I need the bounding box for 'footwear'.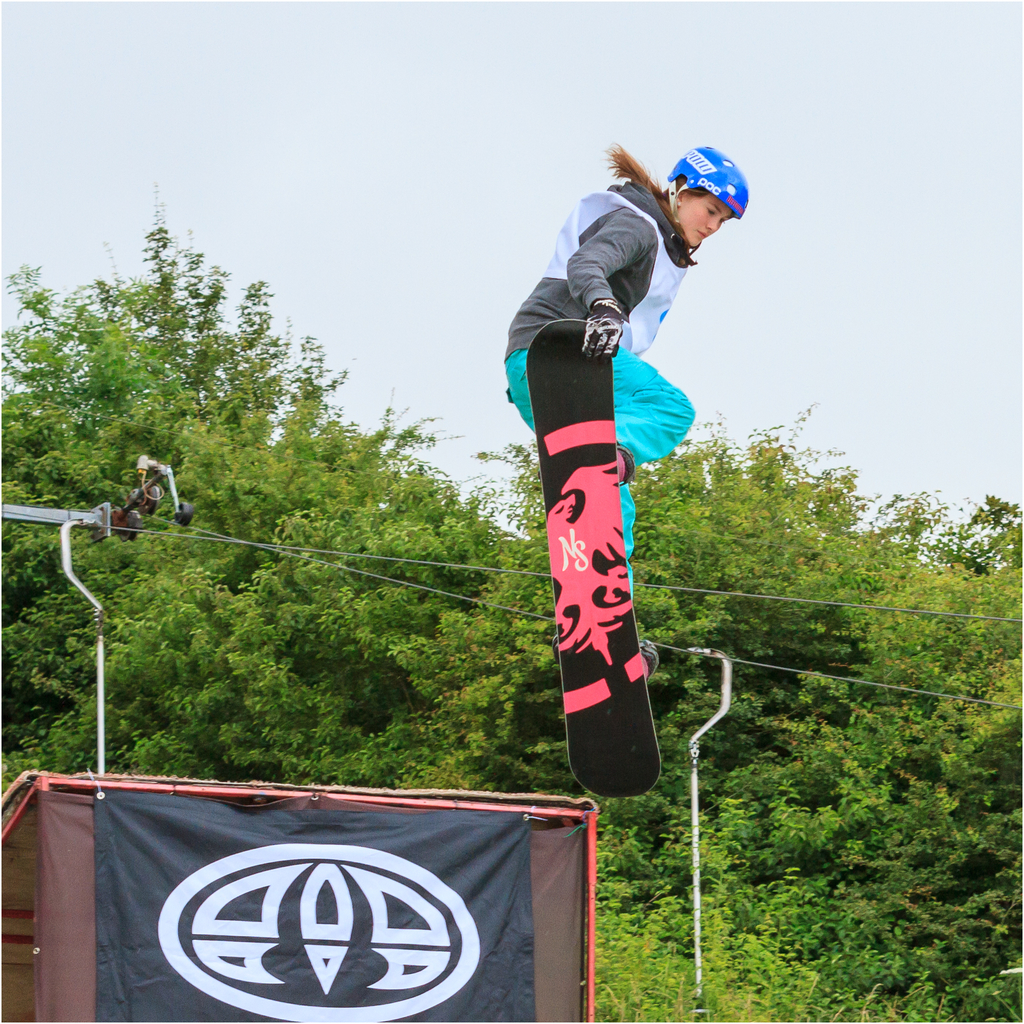
Here it is: select_region(617, 442, 631, 492).
